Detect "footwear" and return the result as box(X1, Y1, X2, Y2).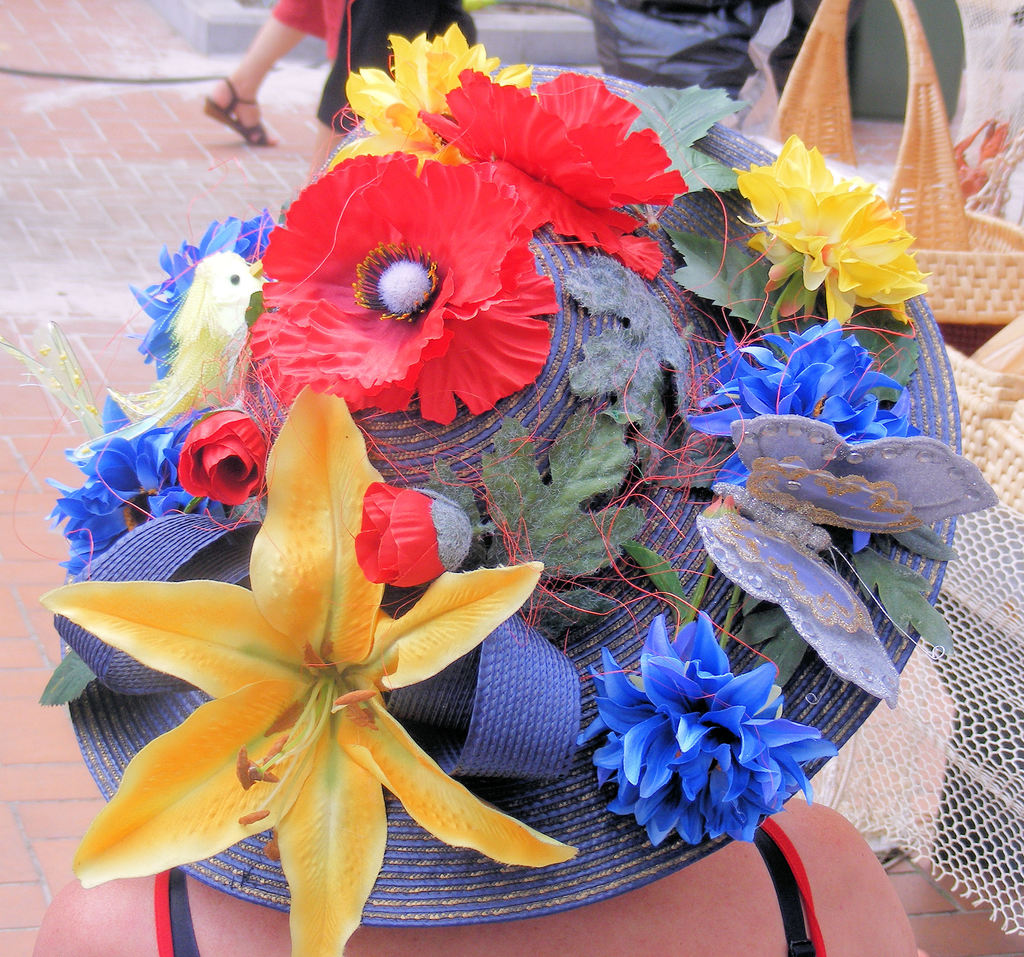
box(202, 74, 277, 146).
